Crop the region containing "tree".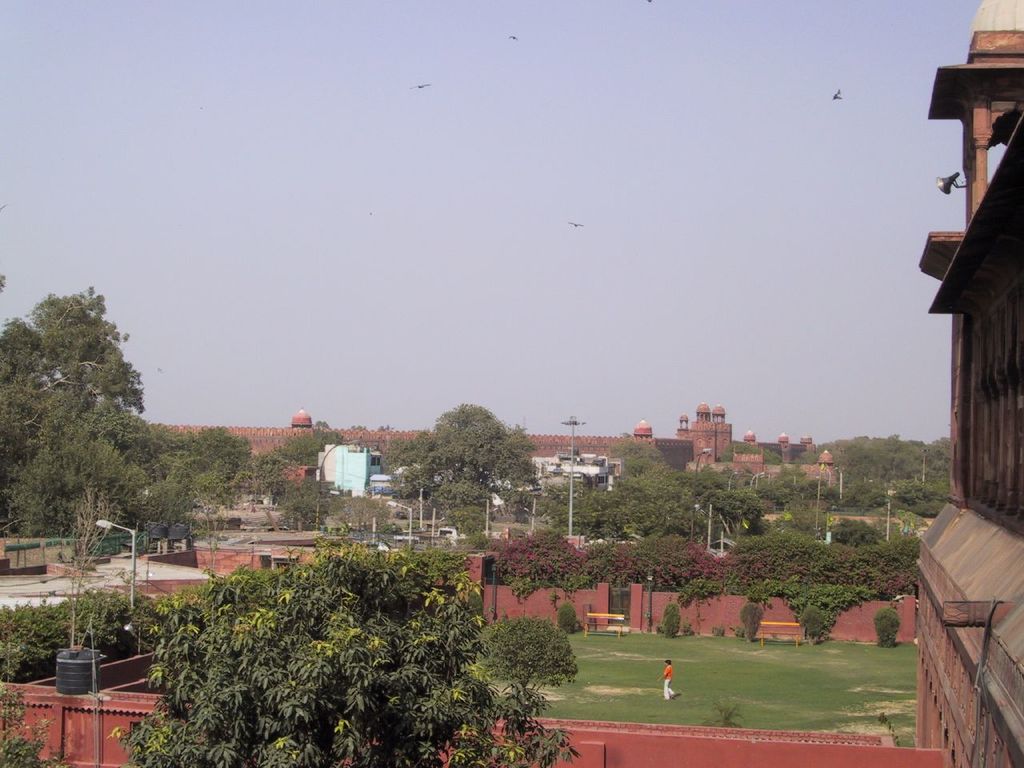
Crop region: <bbox>404, 393, 543, 534</bbox>.
